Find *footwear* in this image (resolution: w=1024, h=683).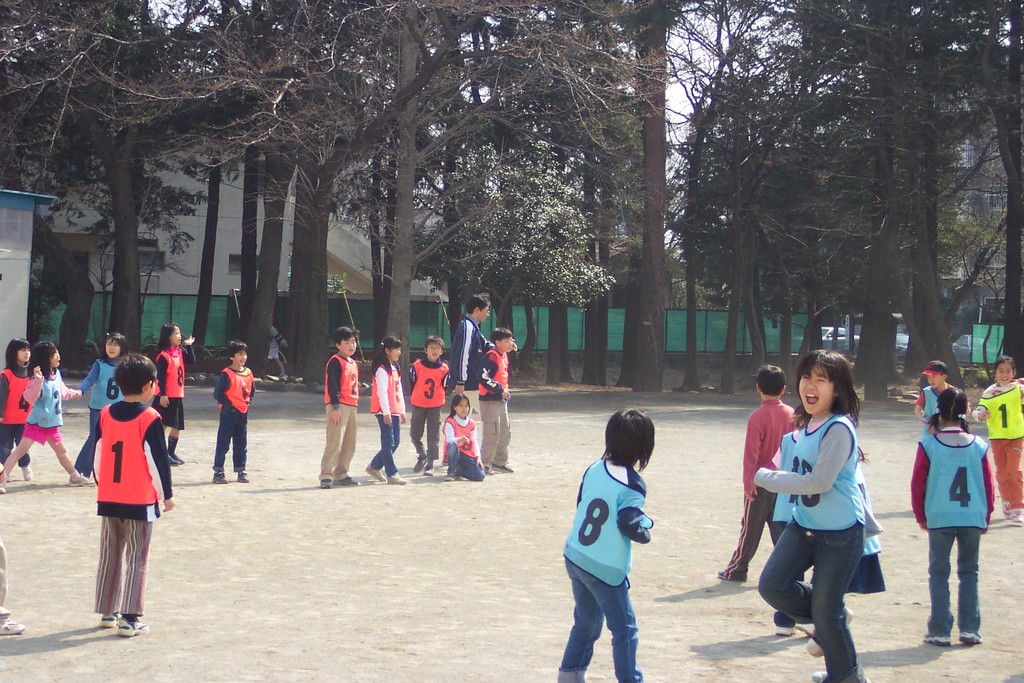
(1002, 502, 1012, 516).
